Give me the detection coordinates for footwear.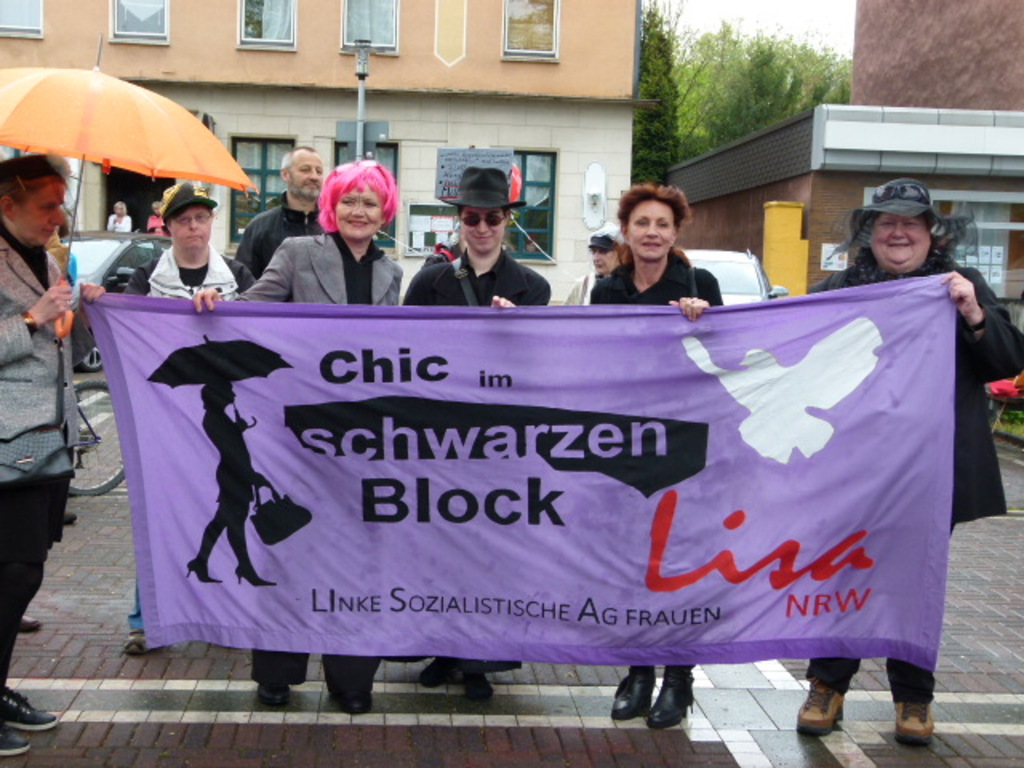
{"left": 640, "top": 672, "right": 696, "bottom": 722}.
